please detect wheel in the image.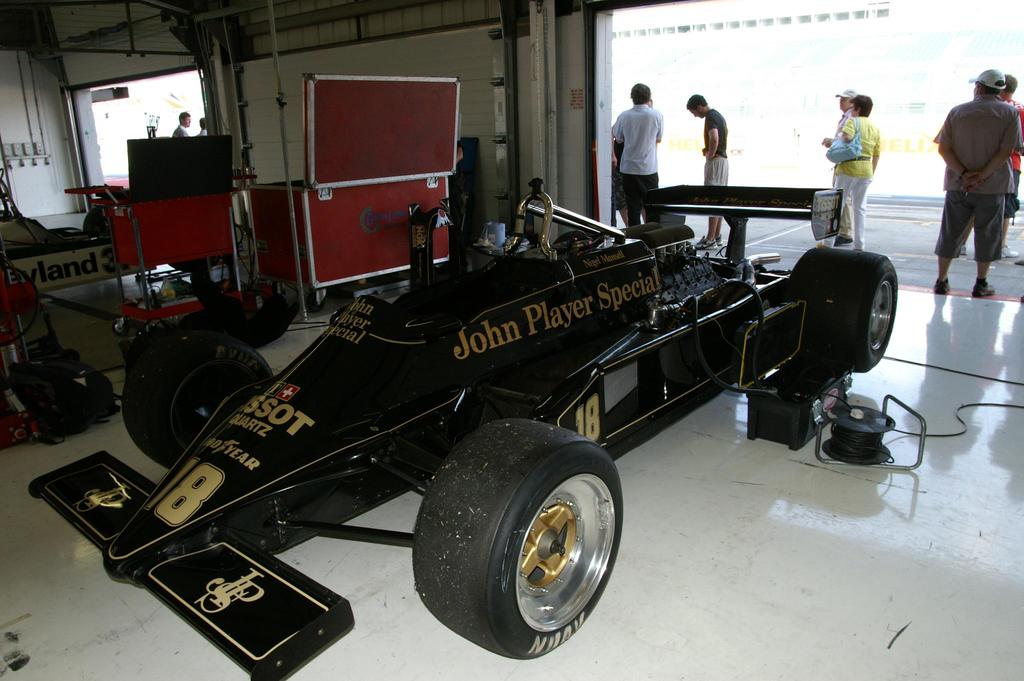
<bbox>115, 321, 262, 477</bbox>.
